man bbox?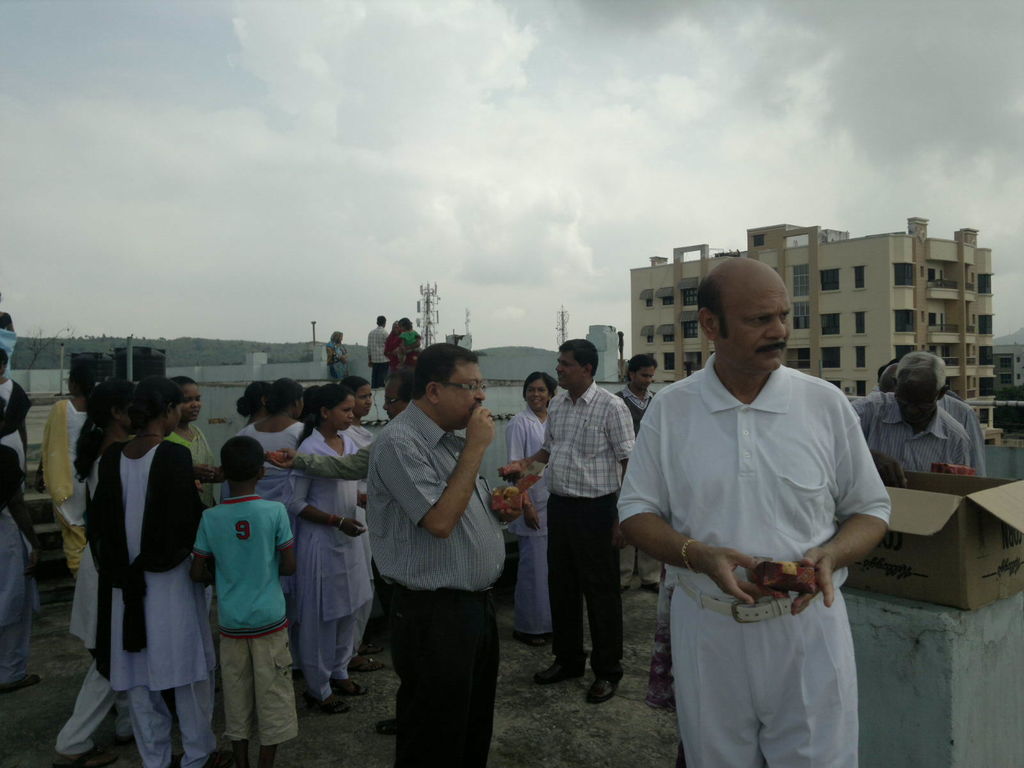
region(631, 238, 888, 767)
